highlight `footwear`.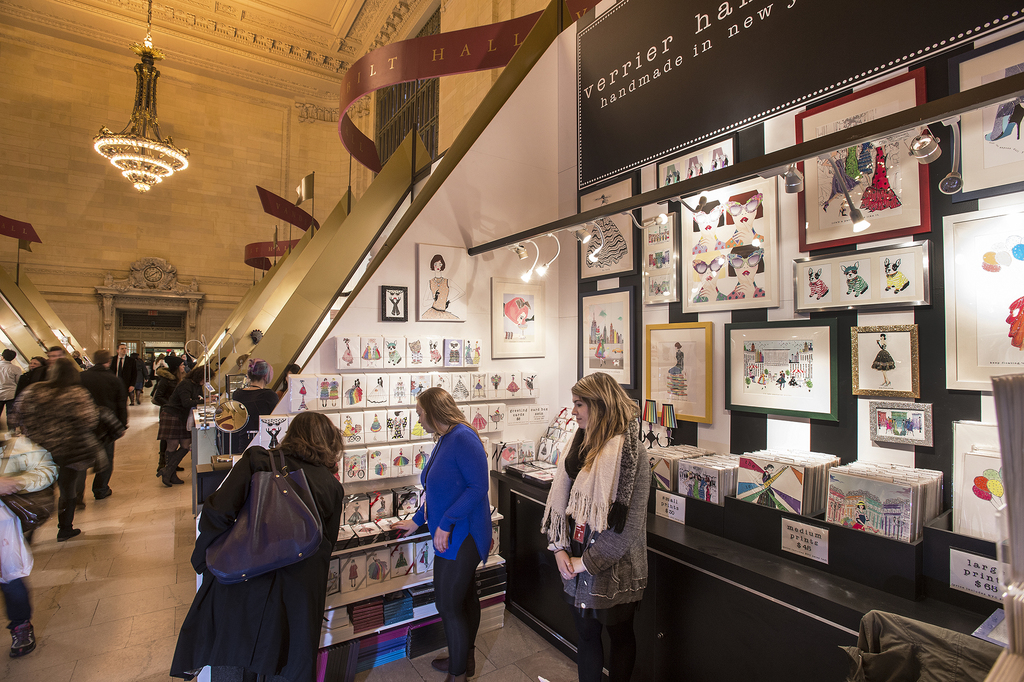
Highlighted region: x1=9, y1=624, x2=38, y2=658.
